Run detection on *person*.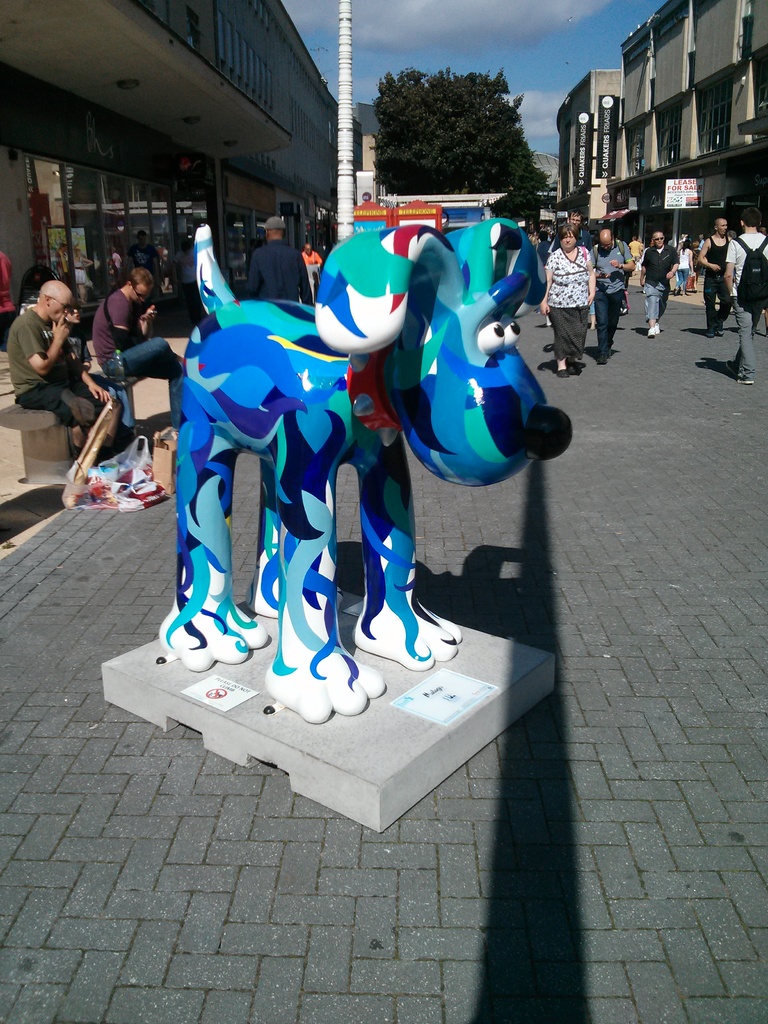
Result: (632,228,682,335).
